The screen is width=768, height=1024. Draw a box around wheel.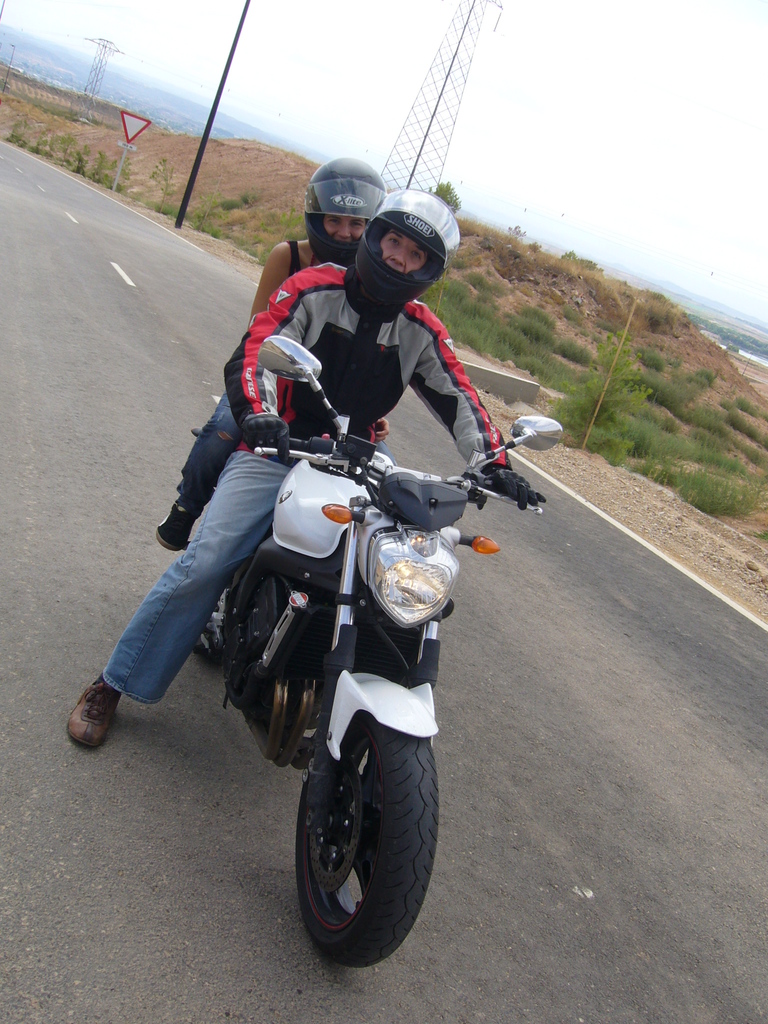
[285,722,436,950].
